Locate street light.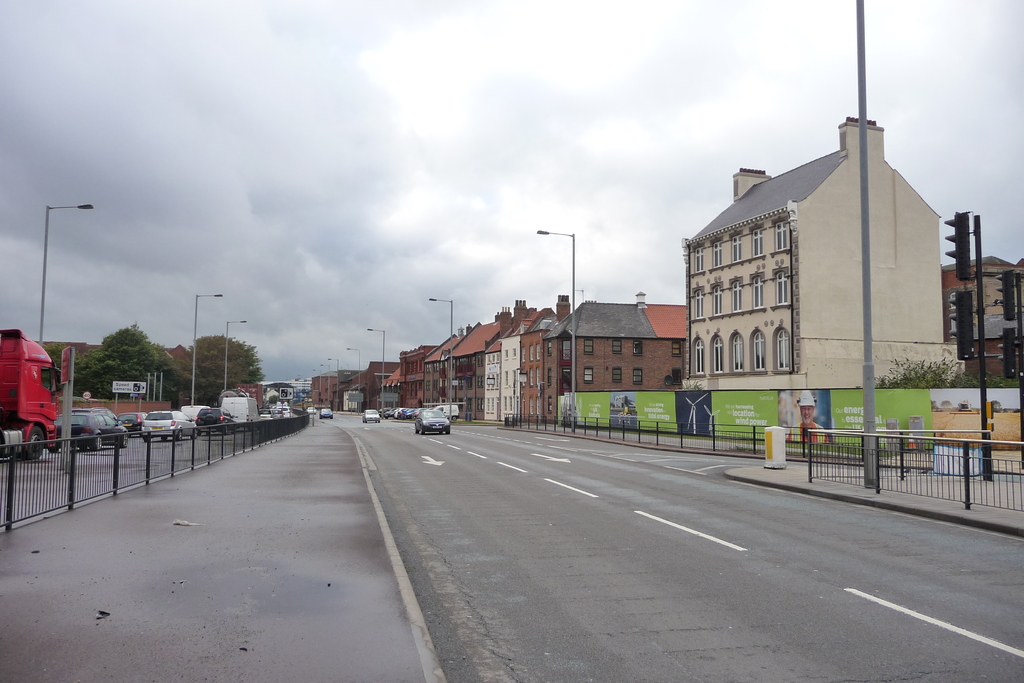
Bounding box: bbox=(536, 230, 575, 431).
